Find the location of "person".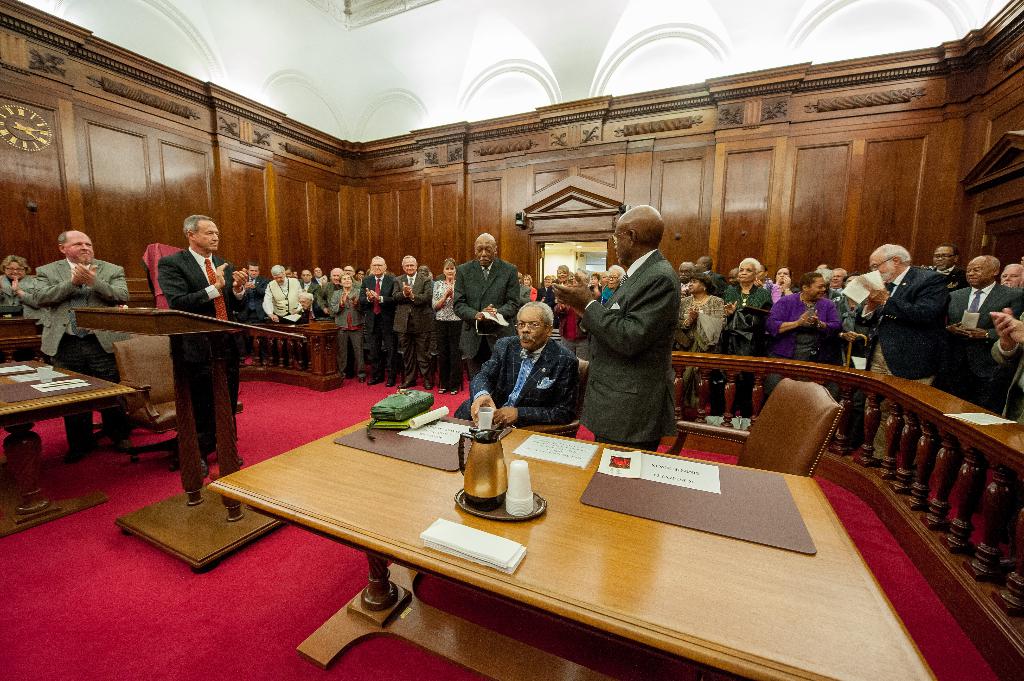
Location: box(721, 259, 774, 360).
